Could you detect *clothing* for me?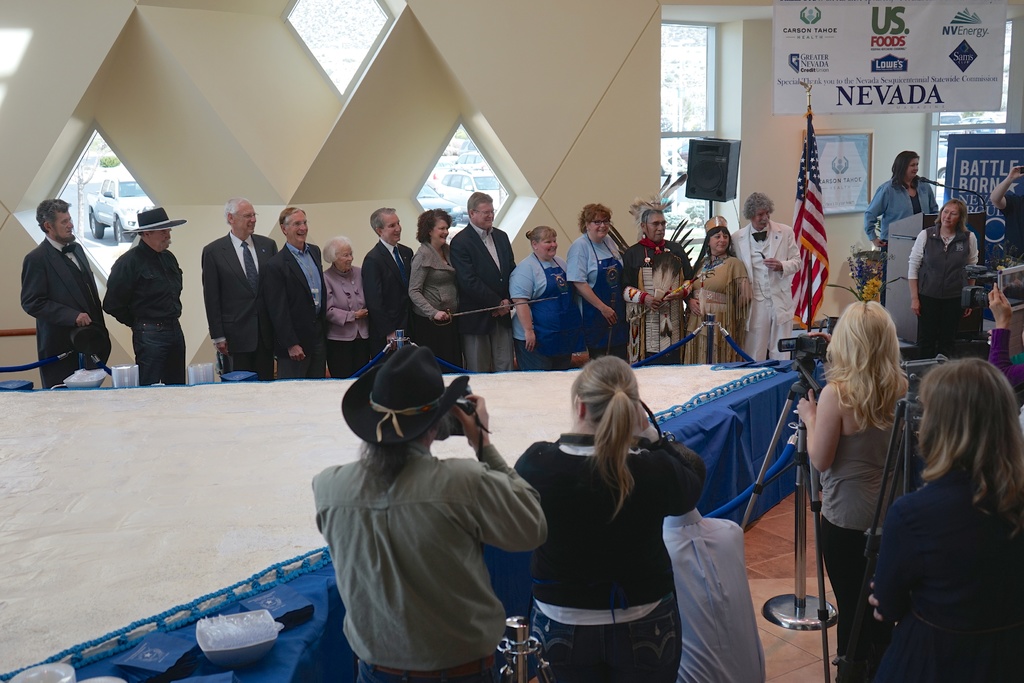
Detection result: {"left": 201, "top": 230, "right": 297, "bottom": 377}.
